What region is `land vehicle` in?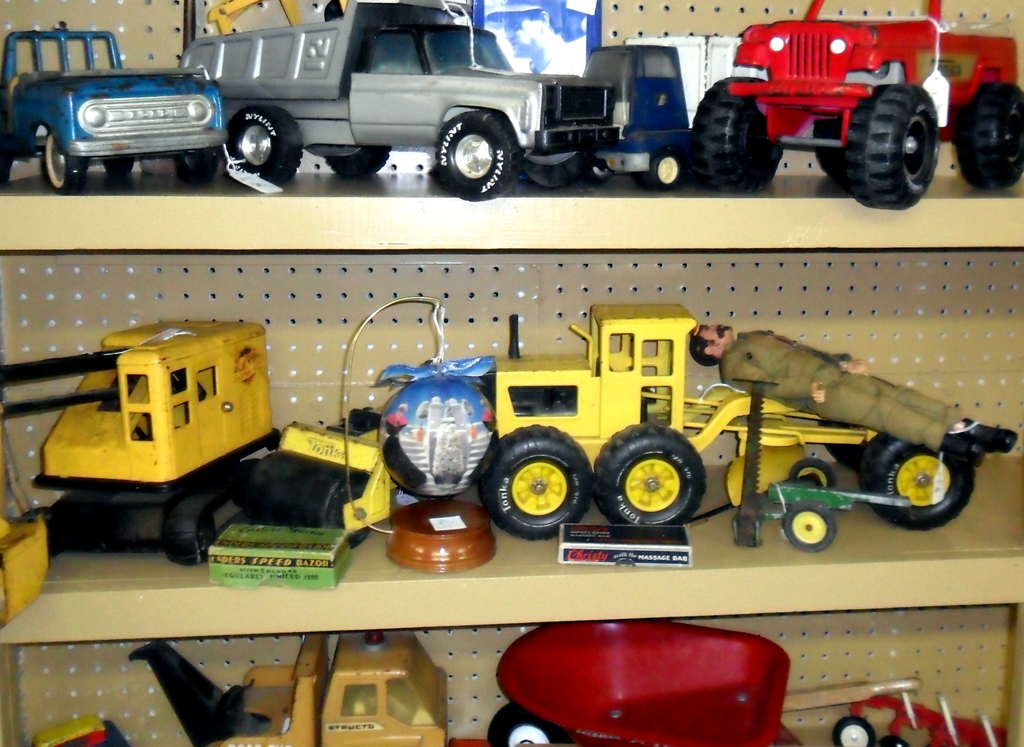
region(486, 305, 971, 537).
